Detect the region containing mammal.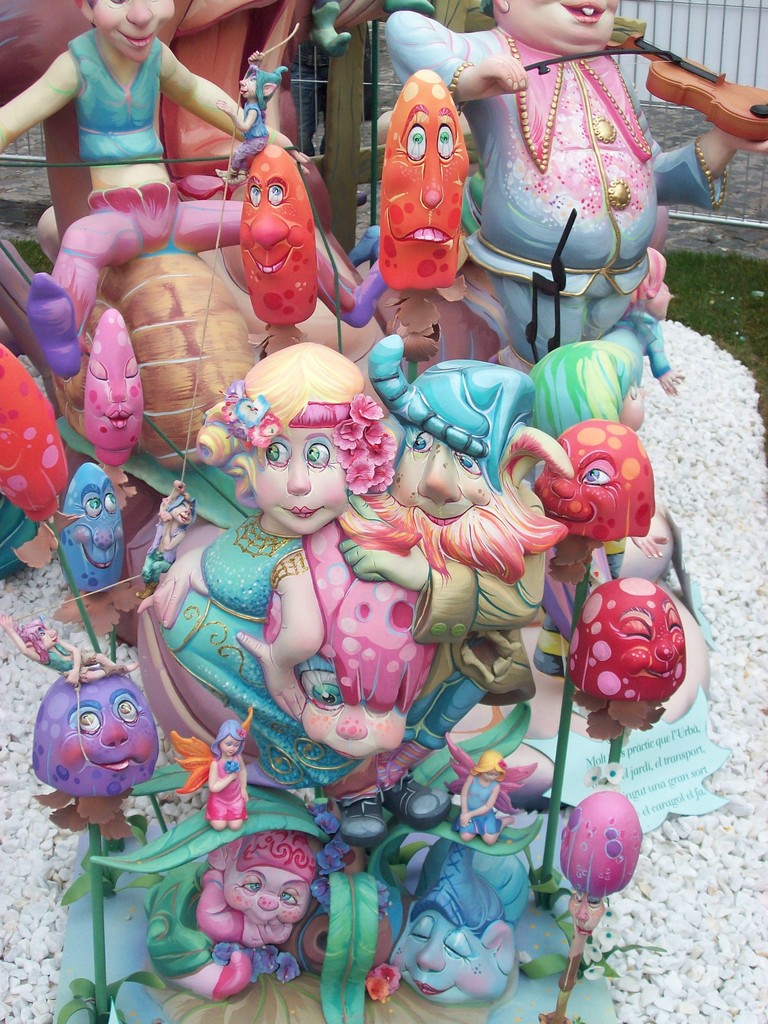
left=135, top=485, right=196, bottom=599.
